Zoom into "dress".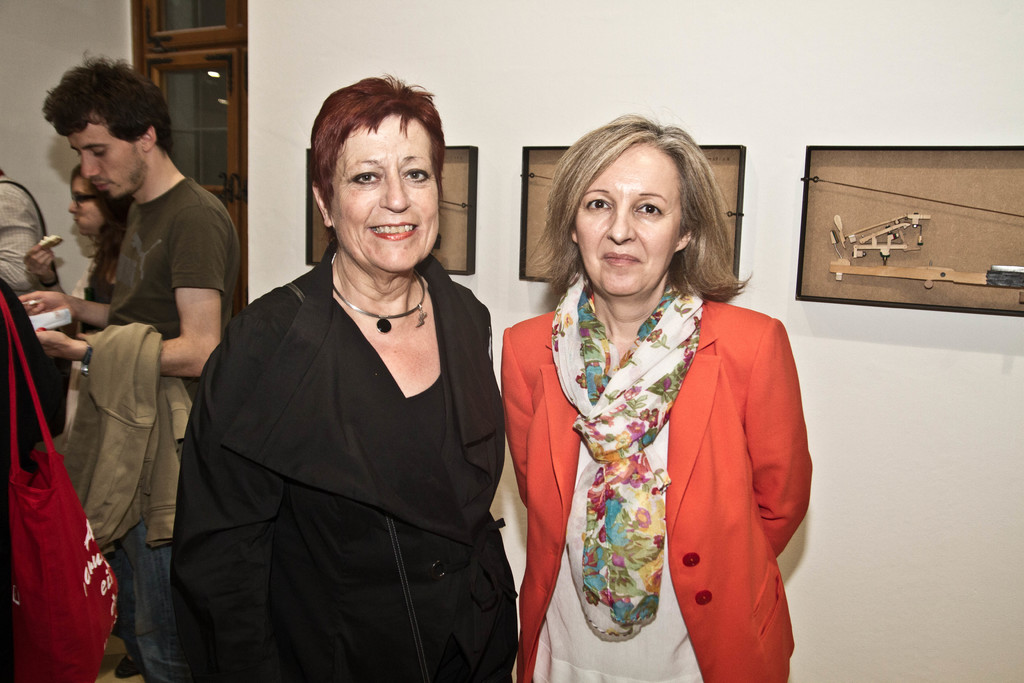
Zoom target: <region>172, 211, 509, 662</region>.
